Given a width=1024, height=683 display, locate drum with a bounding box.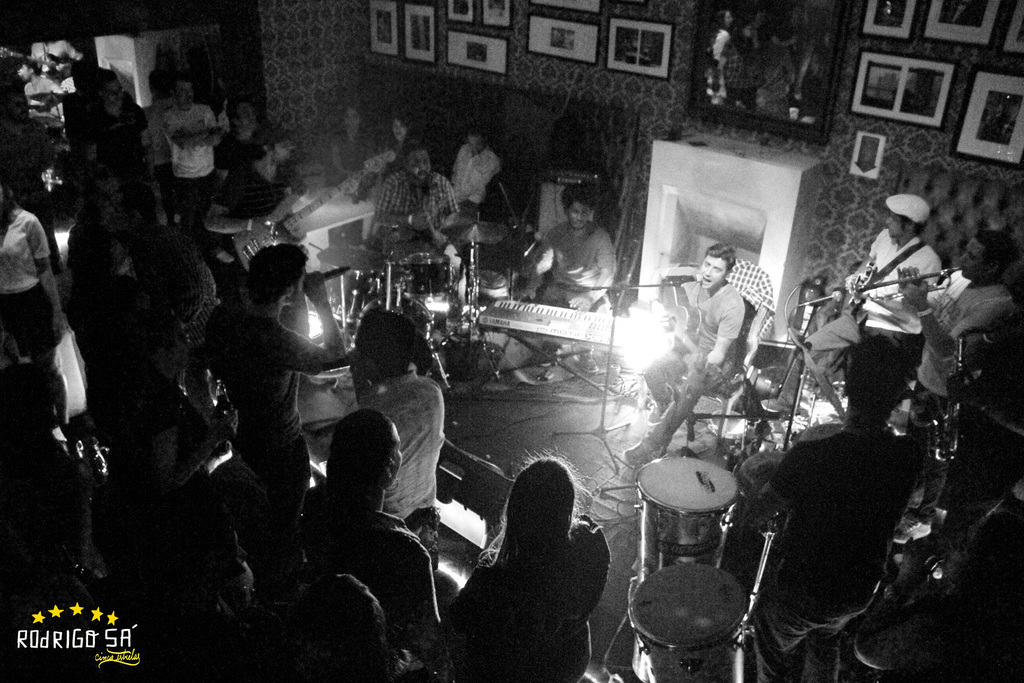
Located: region(318, 248, 386, 322).
